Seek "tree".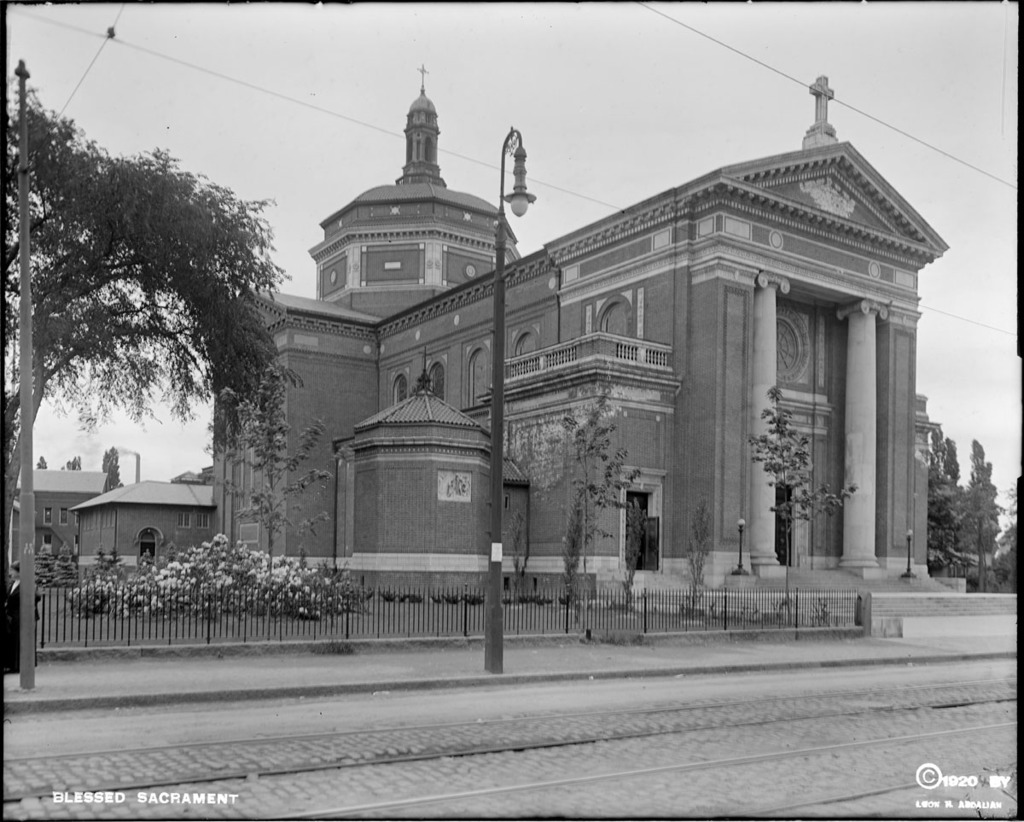
detection(551, 380, 655, 633).
